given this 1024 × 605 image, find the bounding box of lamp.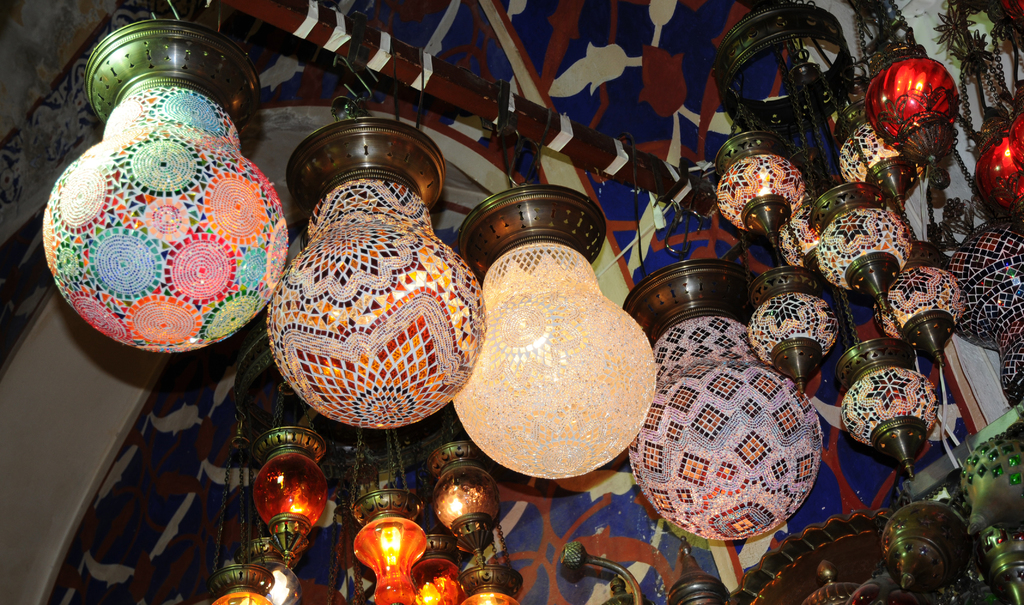
616/257/838/543.
